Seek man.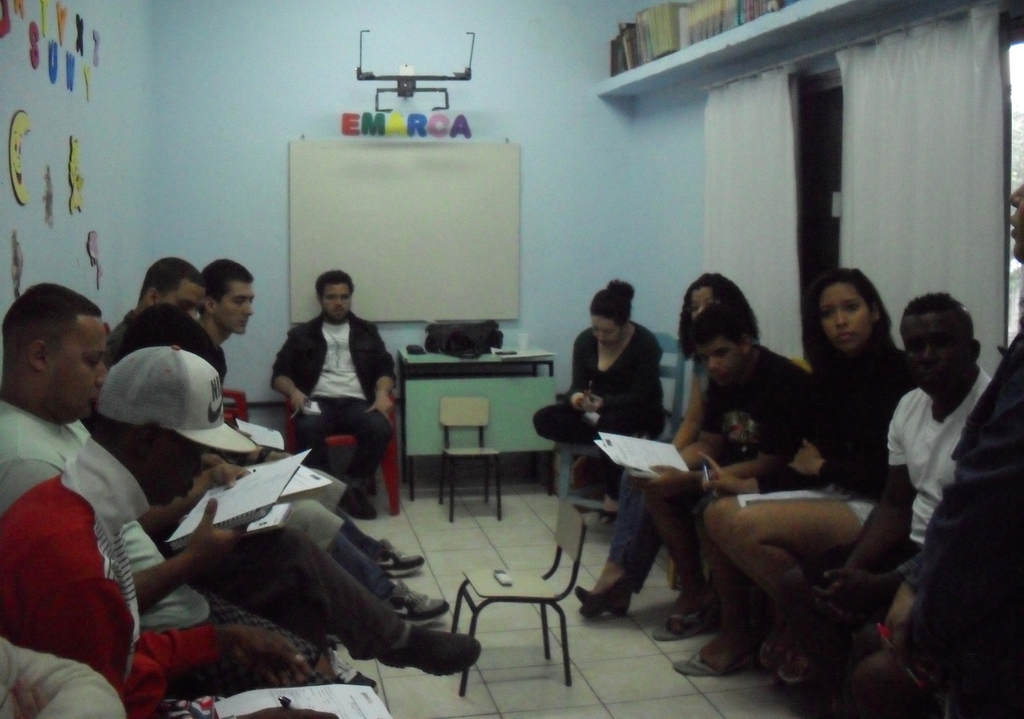
select_region(266, 268, 404, 518).
